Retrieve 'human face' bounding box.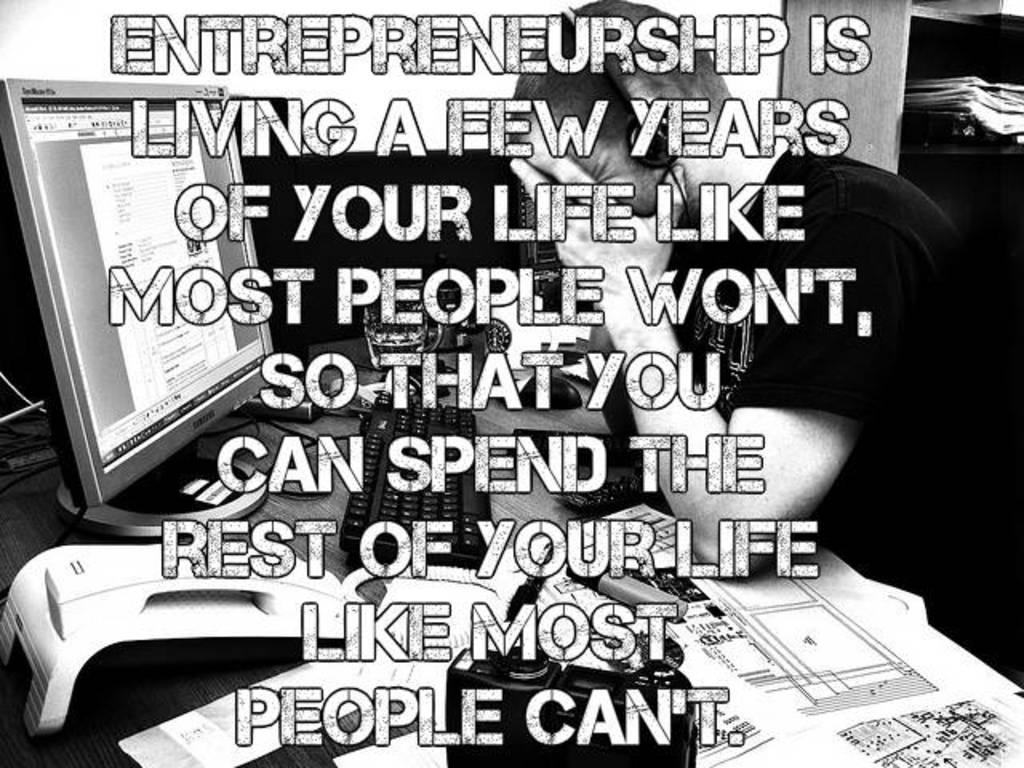
Bounding box: Rect(507, 134, 646, 213).
